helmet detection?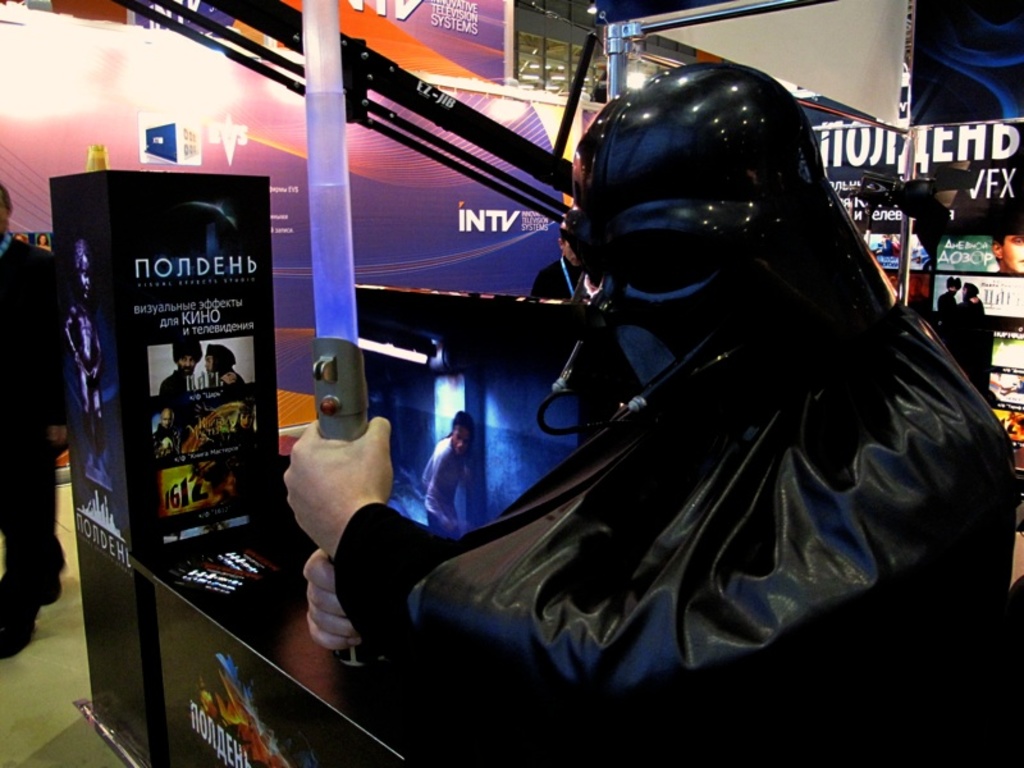
locate(946, 276, 964, 297)
